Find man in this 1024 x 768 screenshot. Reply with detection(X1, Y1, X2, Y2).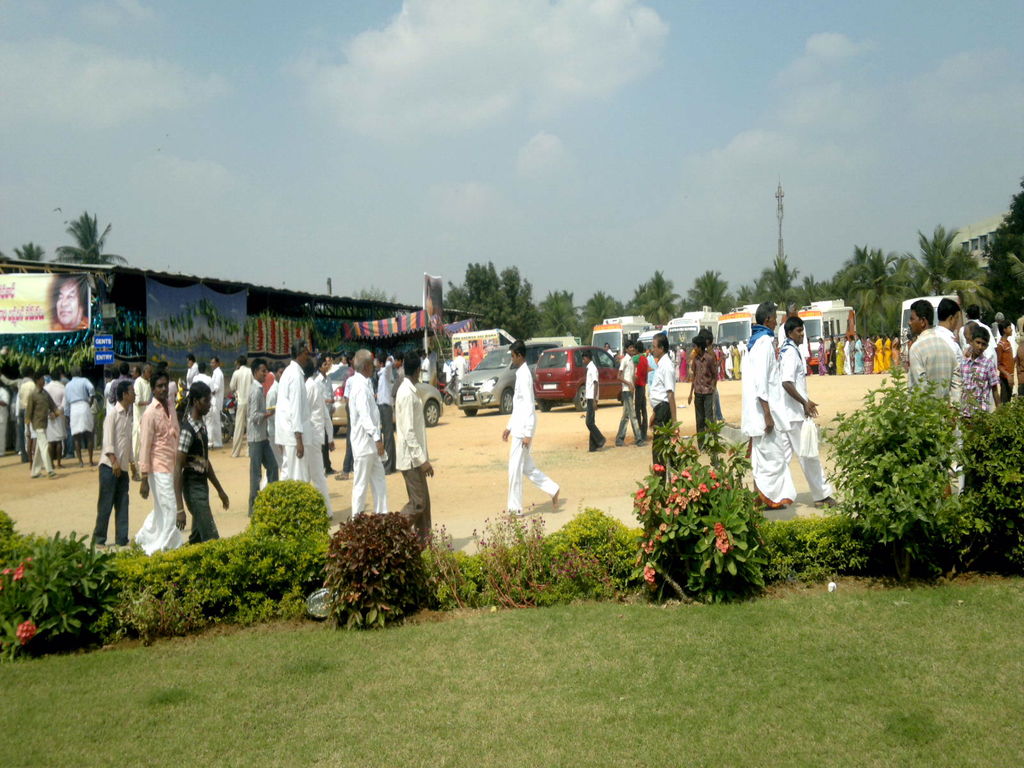
detection(646, 330, 684, 477).
